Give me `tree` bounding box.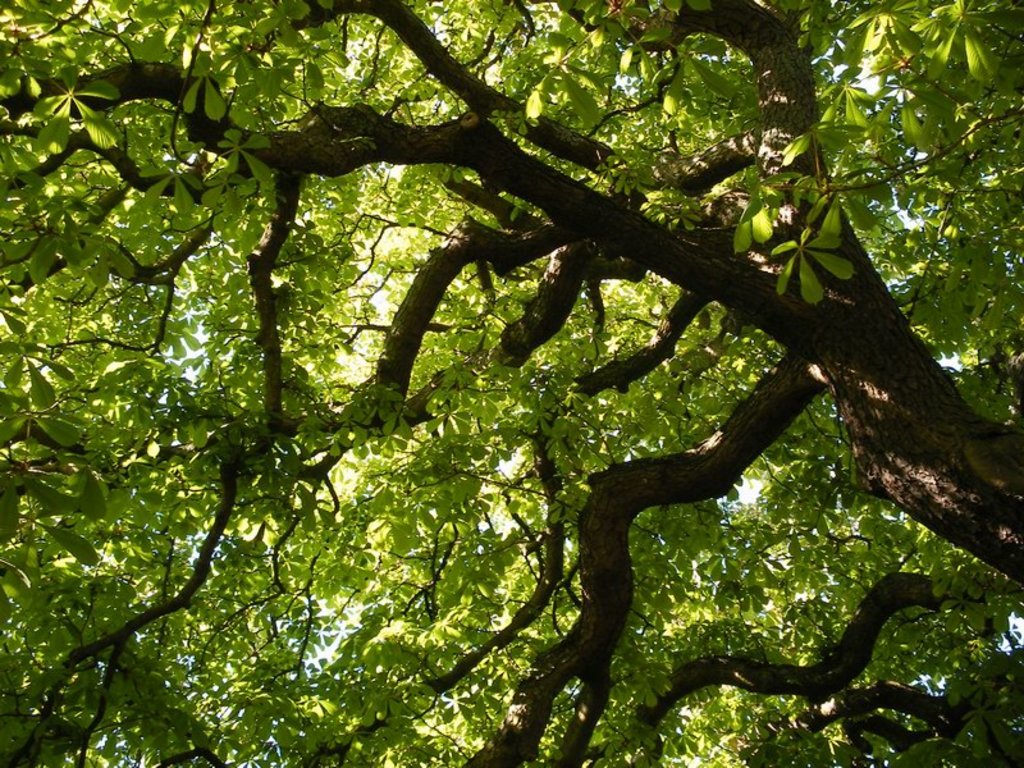
bbox(0, 0, 1023, 767).
